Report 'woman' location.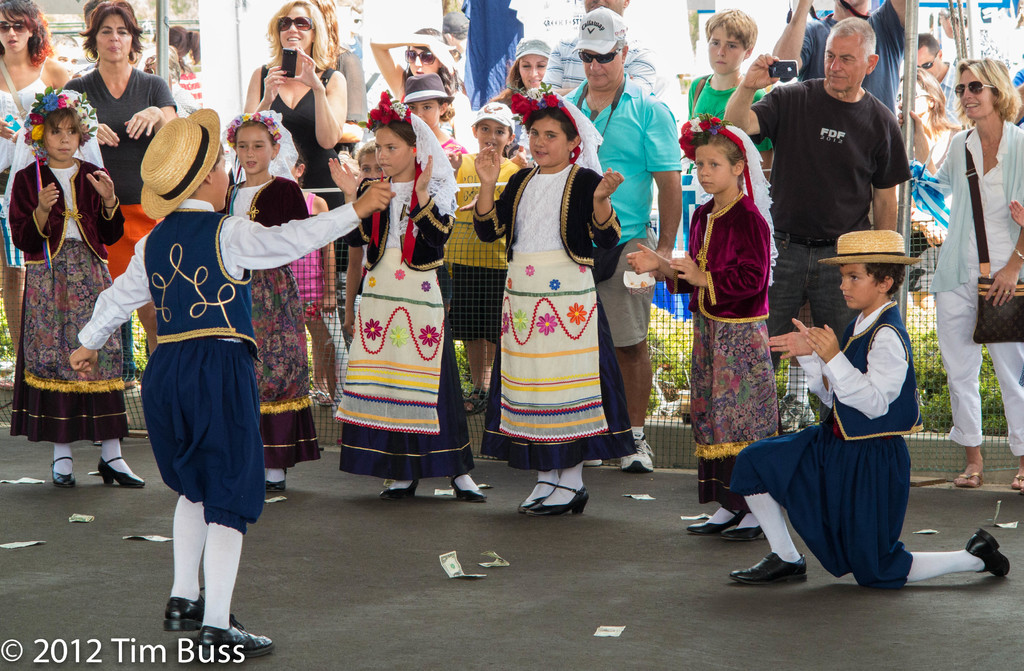
Report: [362, 21, 483, 147].
